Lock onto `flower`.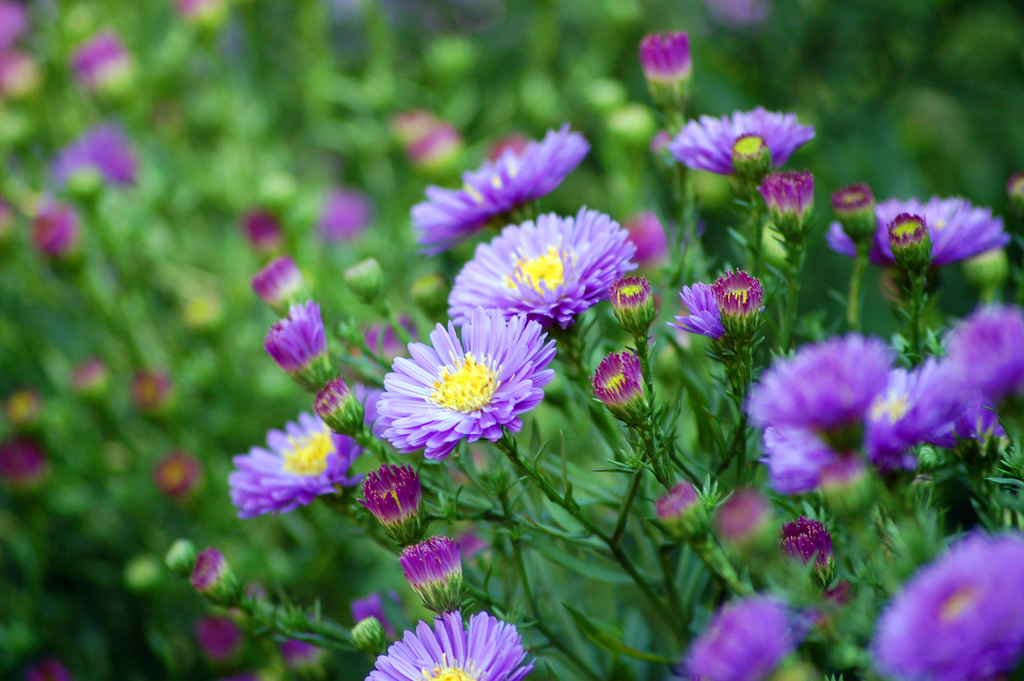
Locked: {"left": 929, "top": 310, "right": 1023, "bottom": 398}.
